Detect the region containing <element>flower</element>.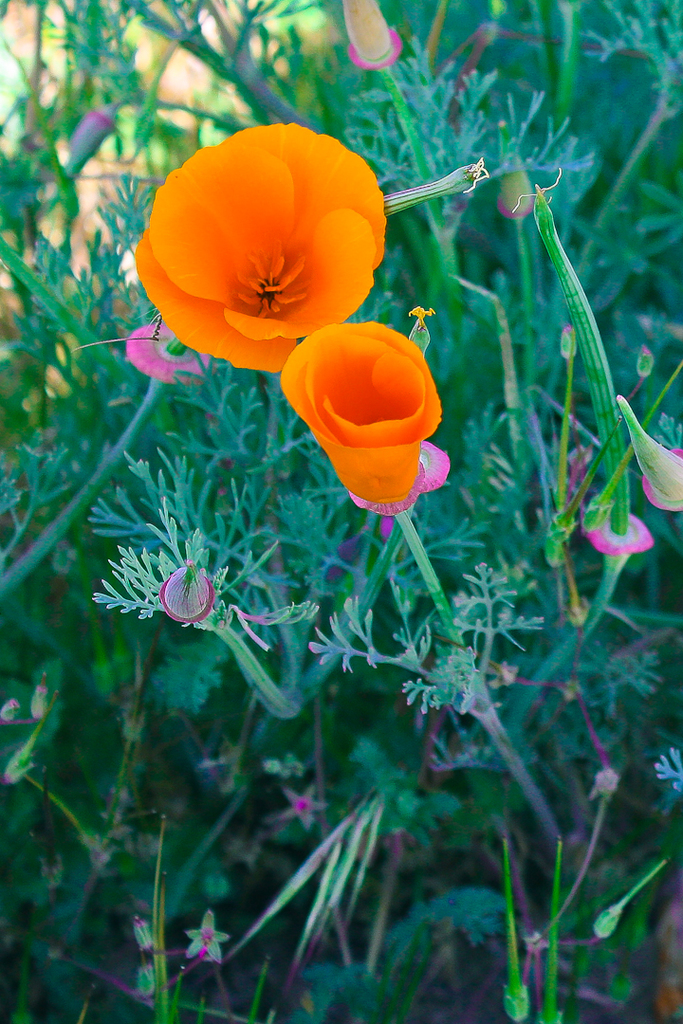
pyautogui.locateOnScreen(619, 406, 682, 519).
